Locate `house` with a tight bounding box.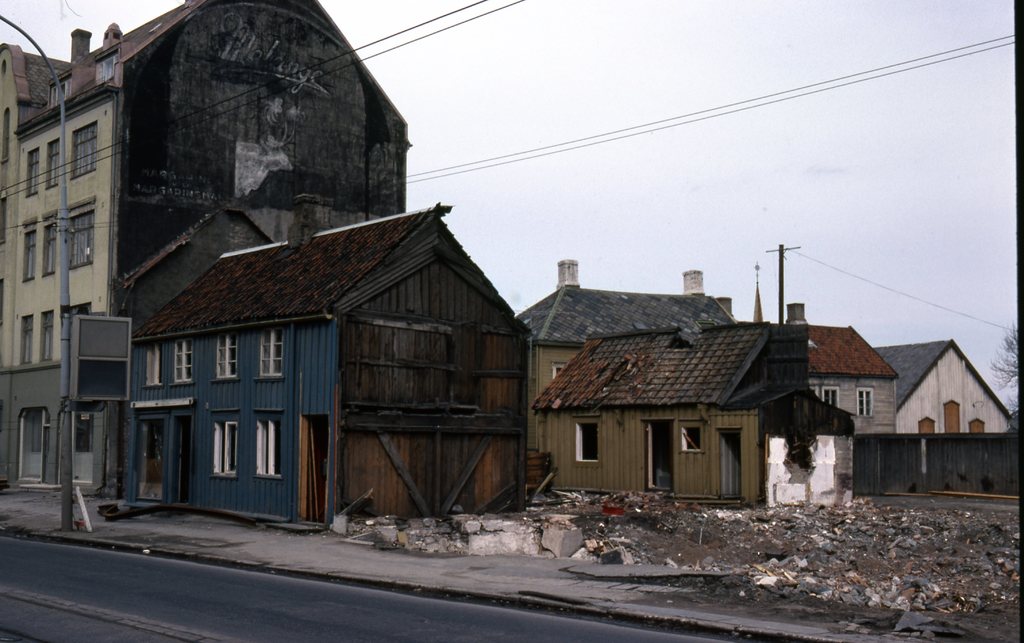
(516, 310, 858, 517).
